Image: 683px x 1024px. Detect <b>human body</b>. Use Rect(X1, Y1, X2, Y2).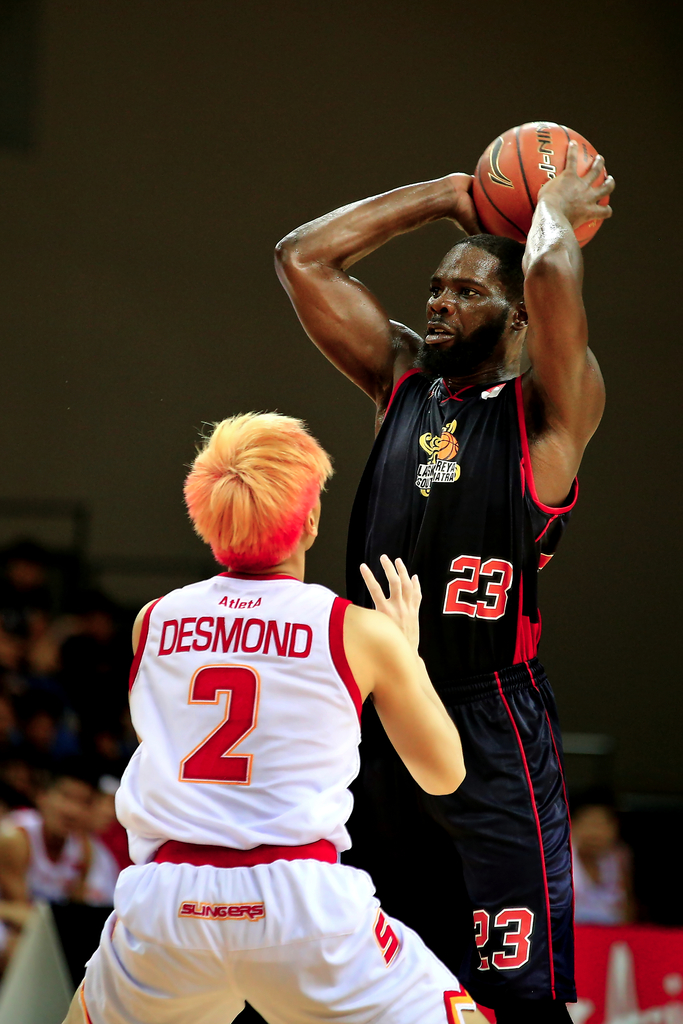
Rect(312, 97, 605, 1023).
